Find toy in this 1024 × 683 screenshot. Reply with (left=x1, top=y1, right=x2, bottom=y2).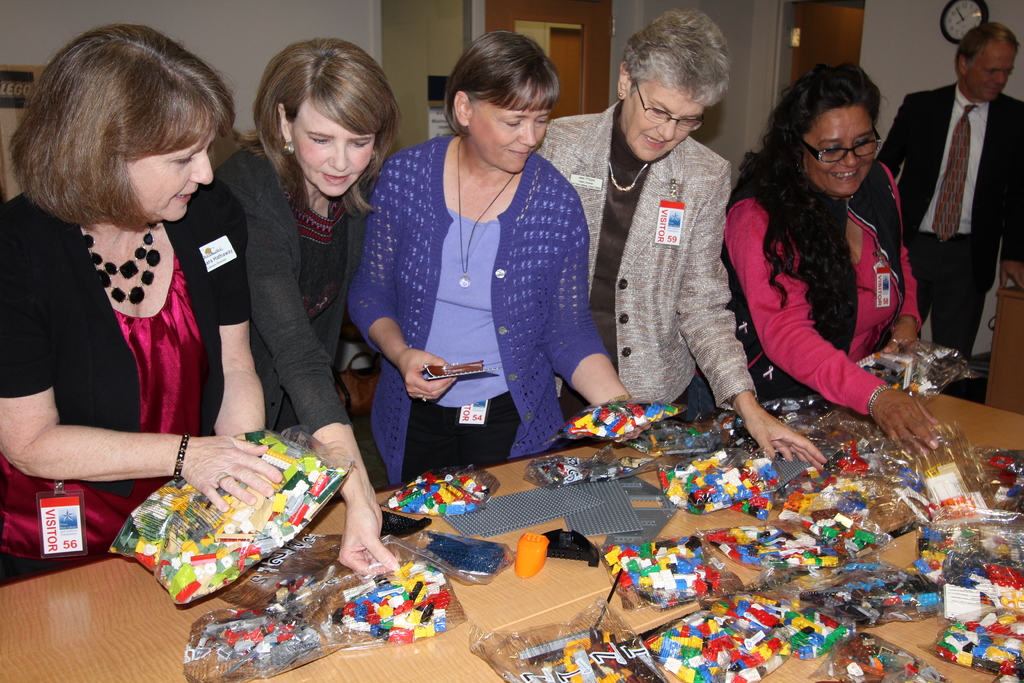
(left=519, top=533, right=547, bottom=574).
